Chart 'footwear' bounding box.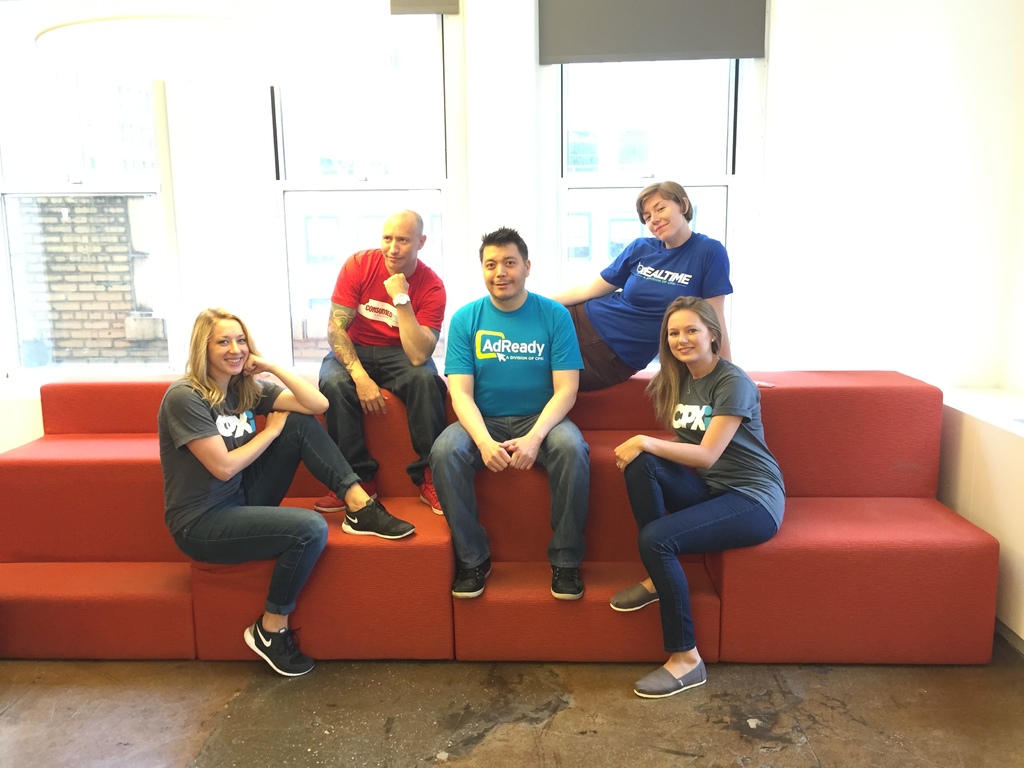
Charted: 612 580 658 614.
